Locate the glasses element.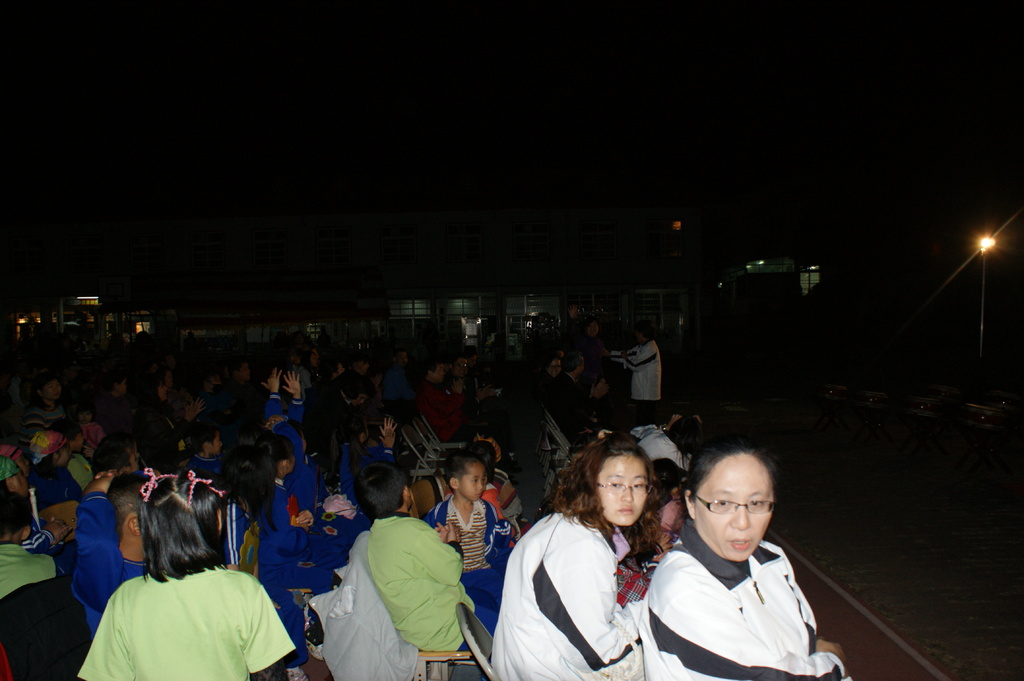
Element bbox: 694 499 770 515.
